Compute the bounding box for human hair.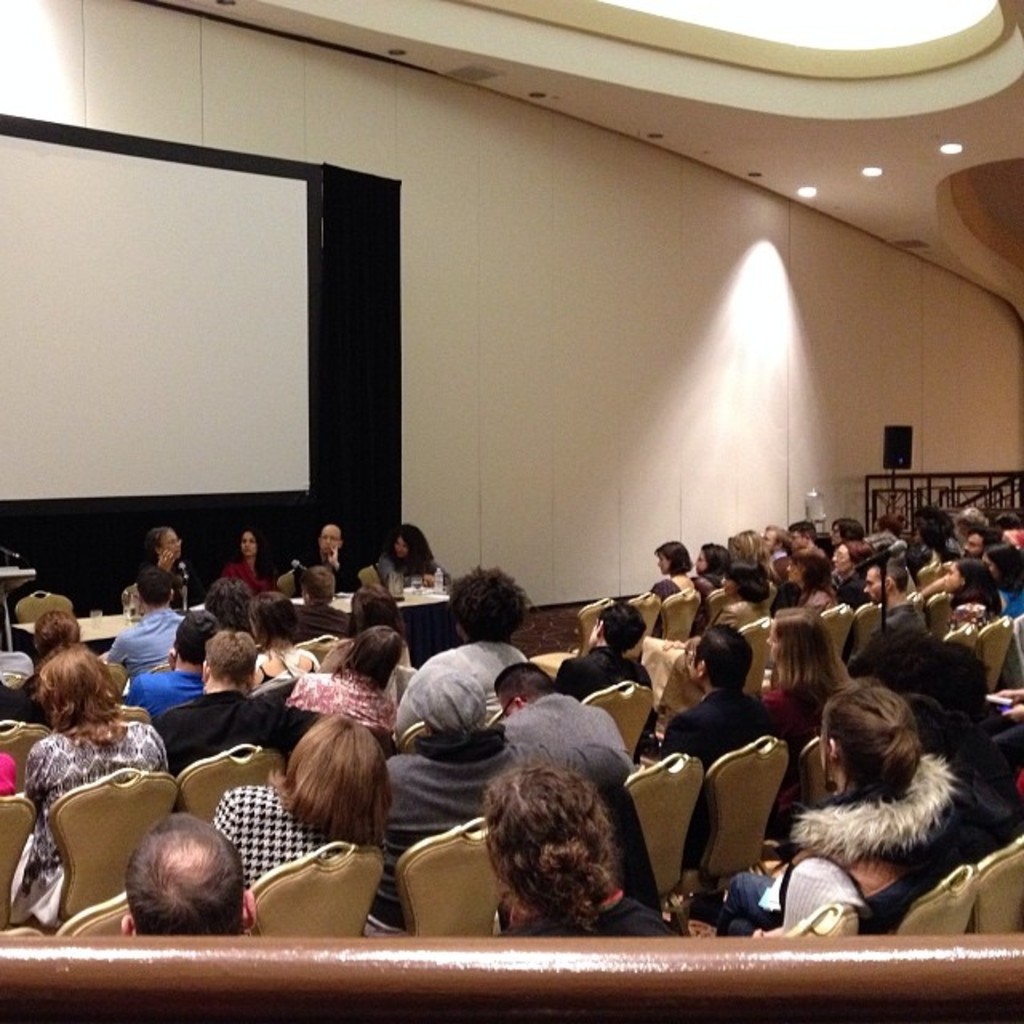
bbox=(869, 509, 904, 538).
